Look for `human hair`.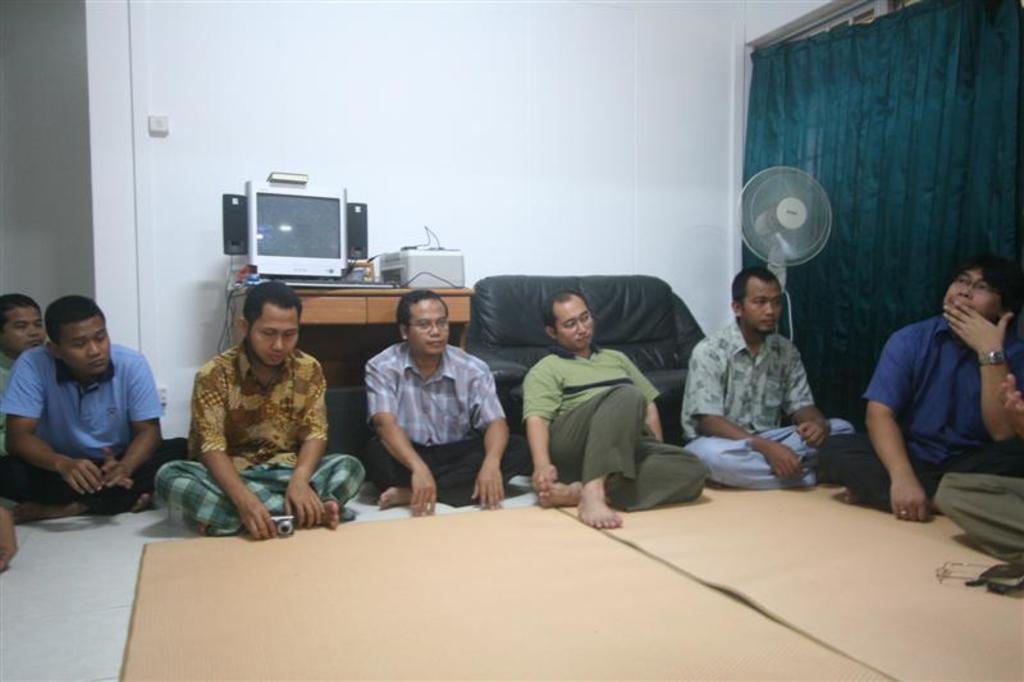
Found: <bbox>541, 289, 589, 328</bbox>.
